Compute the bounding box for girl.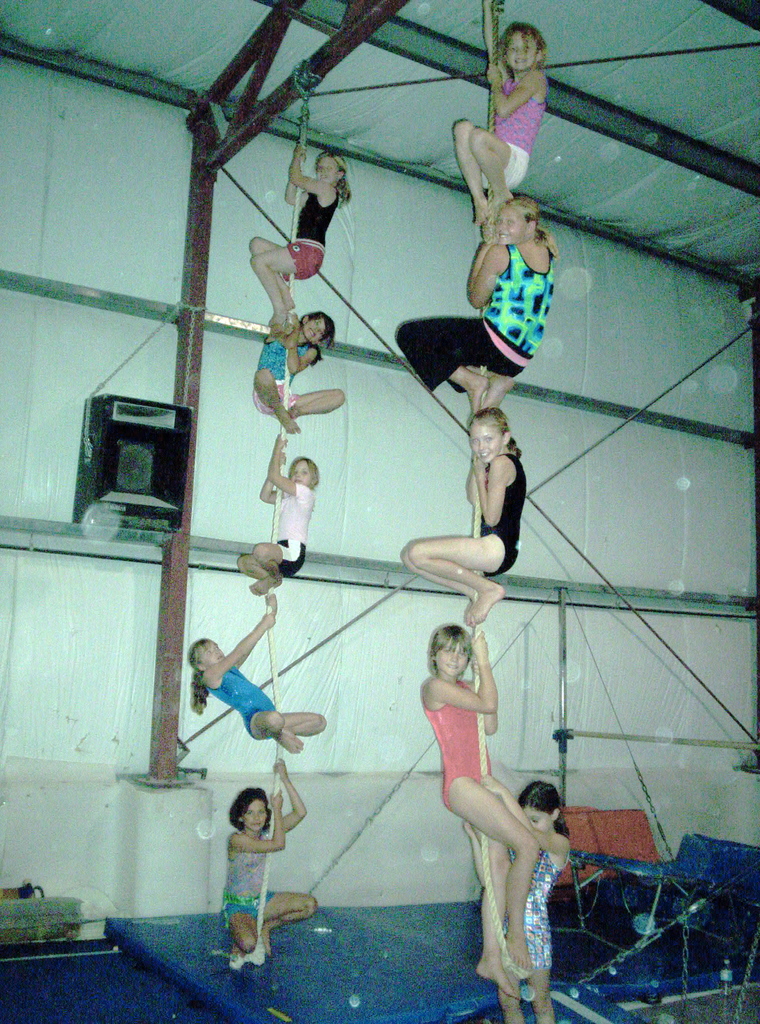
l=453, t=26, r=544, b=228.
